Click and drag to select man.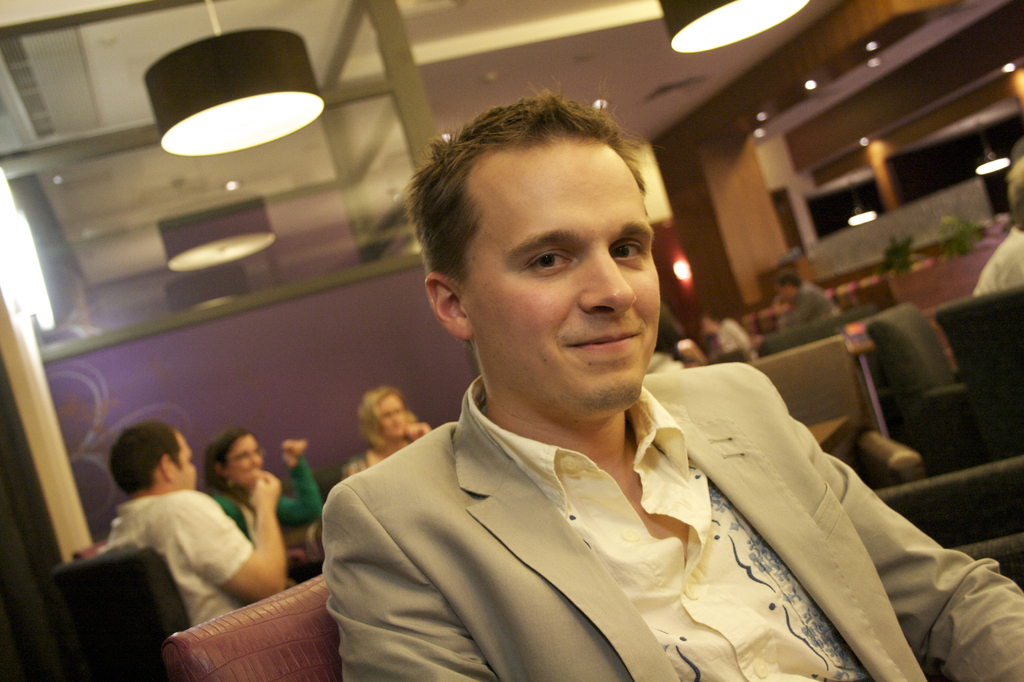
Selection: detection(324, 79, 1023, 681).
